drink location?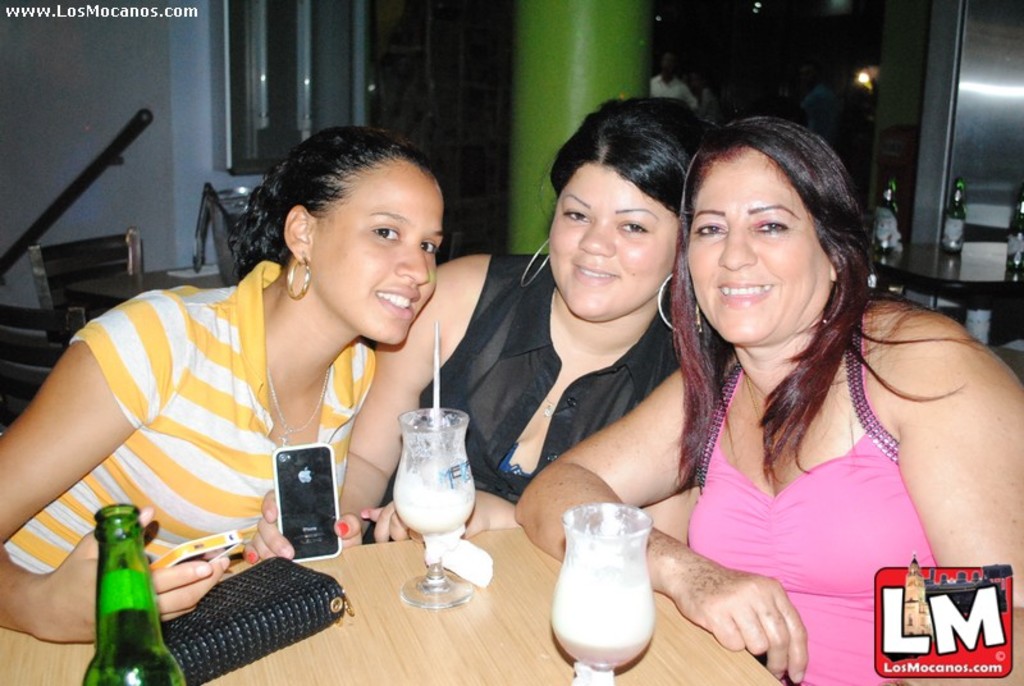
box=[392, 471, 474, 538]
